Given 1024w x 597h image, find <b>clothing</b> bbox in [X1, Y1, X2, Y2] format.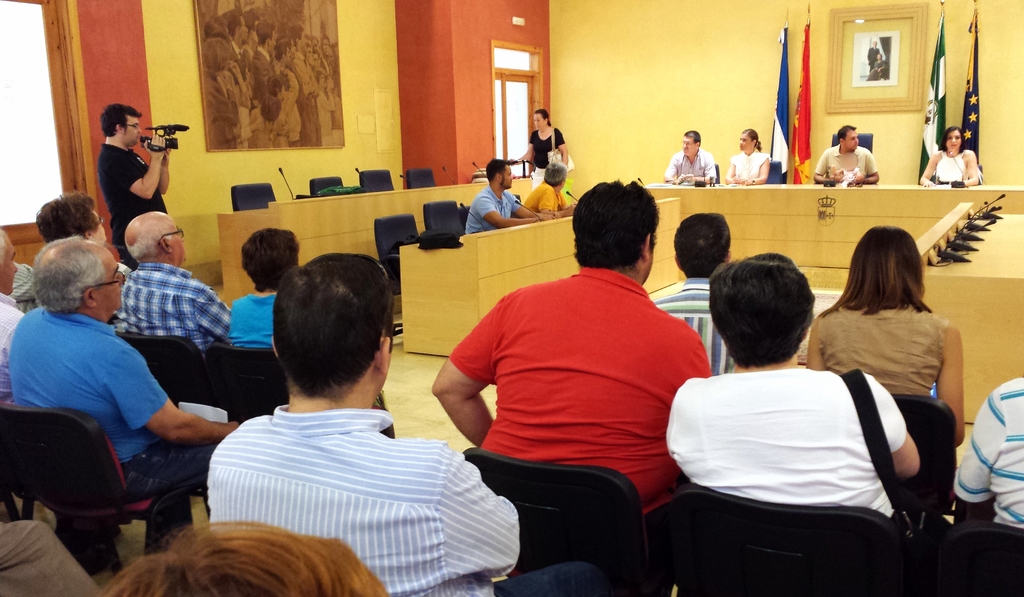
[933, 137, 973, 199].
